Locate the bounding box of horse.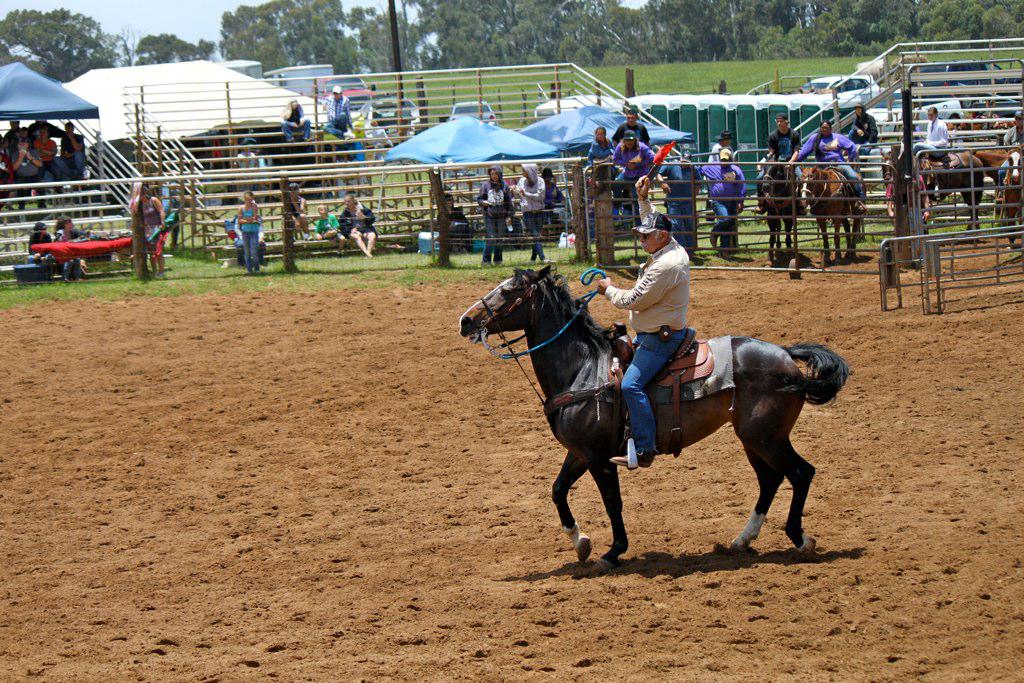
Bounding box: x1=457, y1=263, x2=847, y2=565.
